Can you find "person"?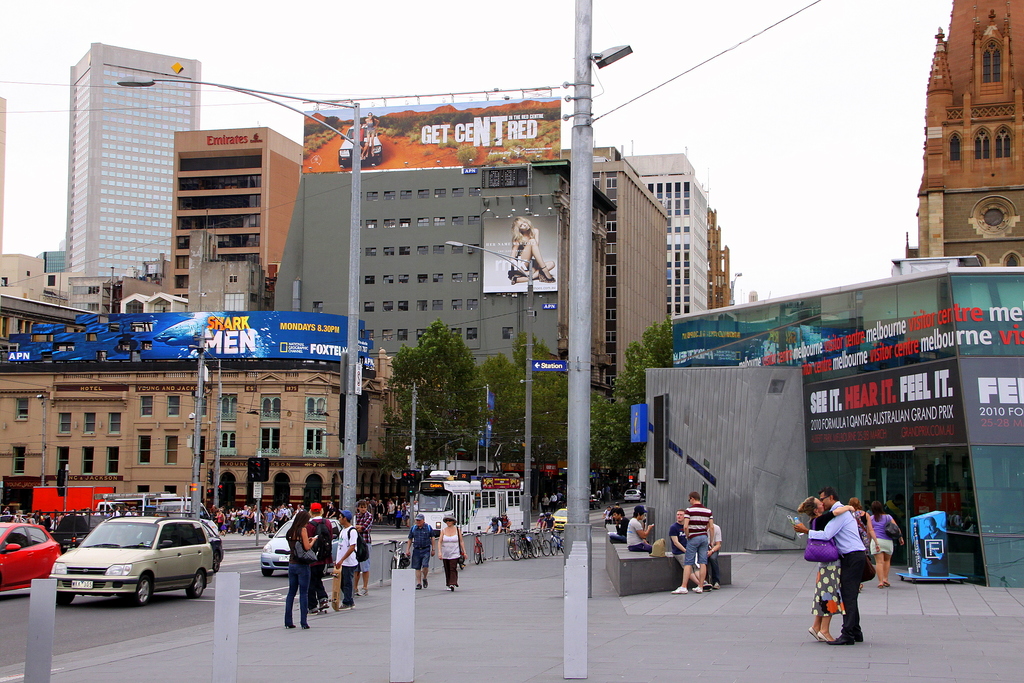
Yes, bounding box: <bbox>669, 513, 700, 580</bbox>.
